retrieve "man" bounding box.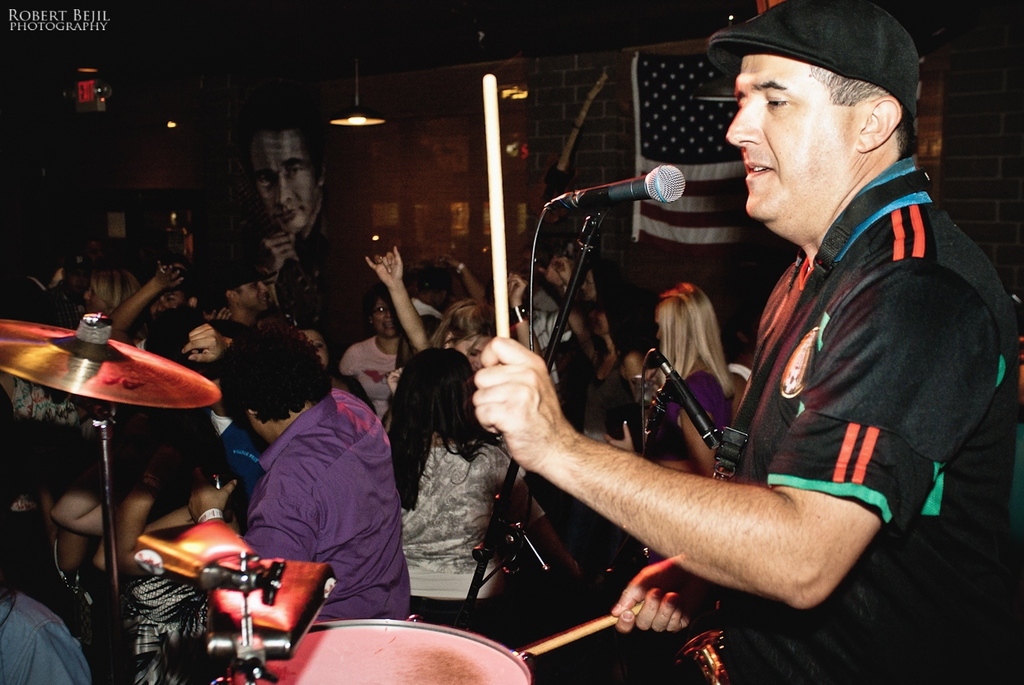
Bounding box: l=242, t=79, r=356, b=335.
